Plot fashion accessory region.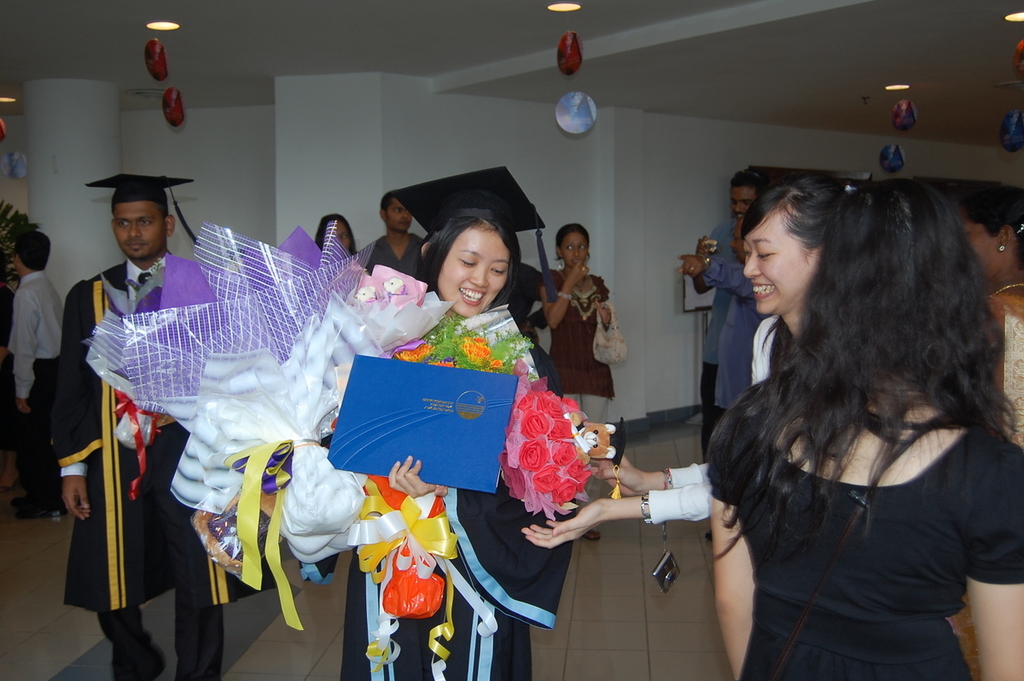
Plotted at l=584, t=529, r=600, b=544.
